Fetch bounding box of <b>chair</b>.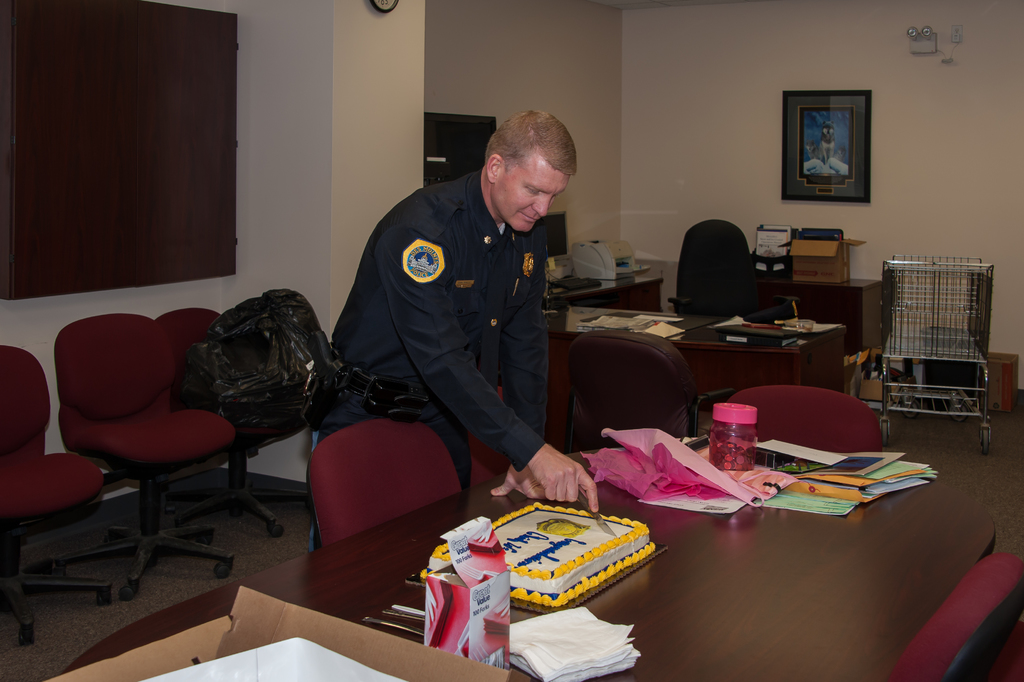
Bbox: detection(49, 313, 243, 602).
